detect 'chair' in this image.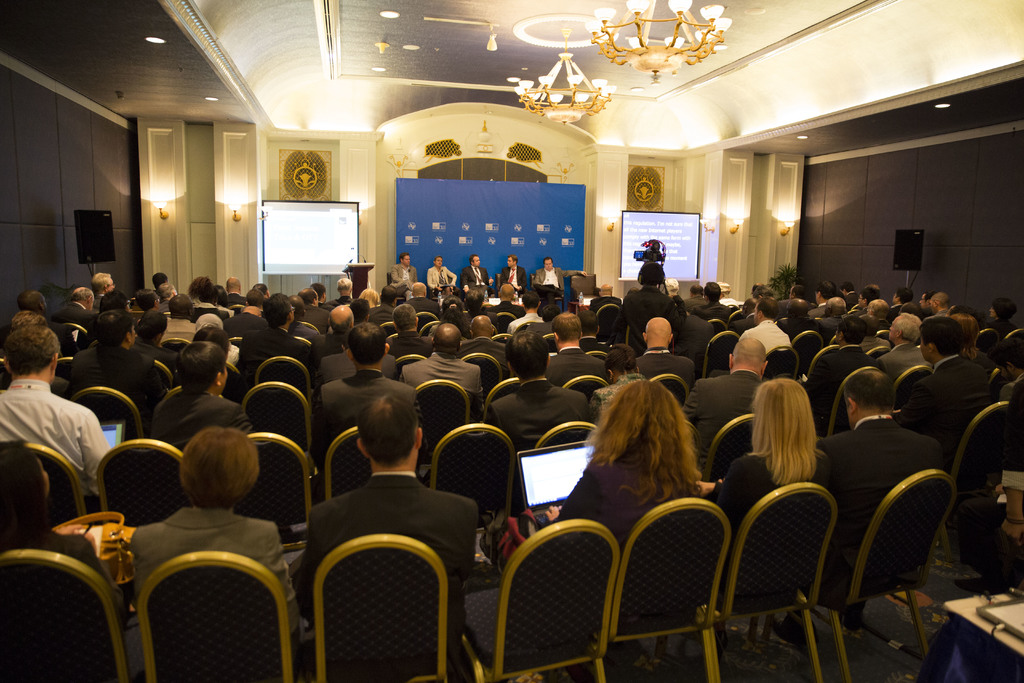
Detection: 495,312,515,336.
